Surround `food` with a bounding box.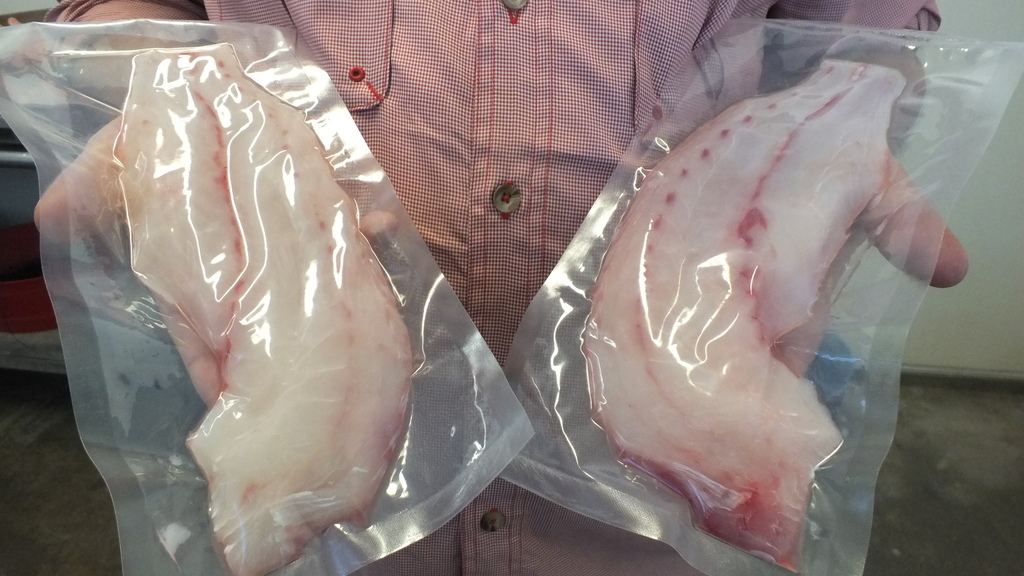
locate(584, 91, 980, 512).
